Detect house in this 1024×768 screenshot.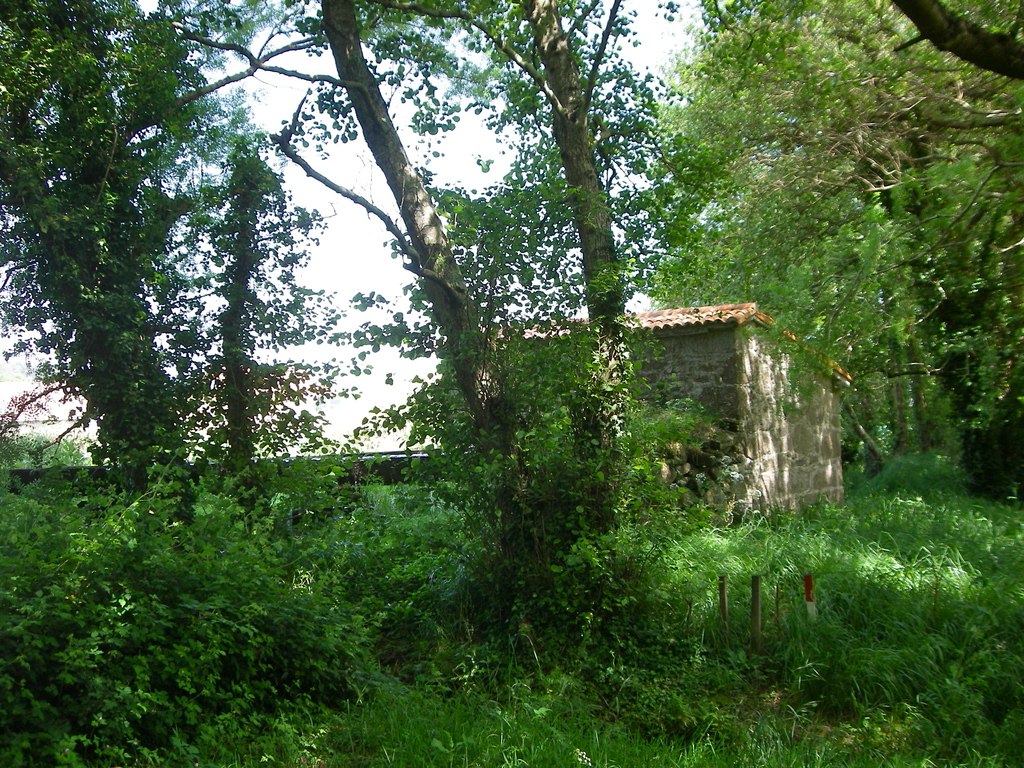
Detection: rect(445, 306, 852, 528).
